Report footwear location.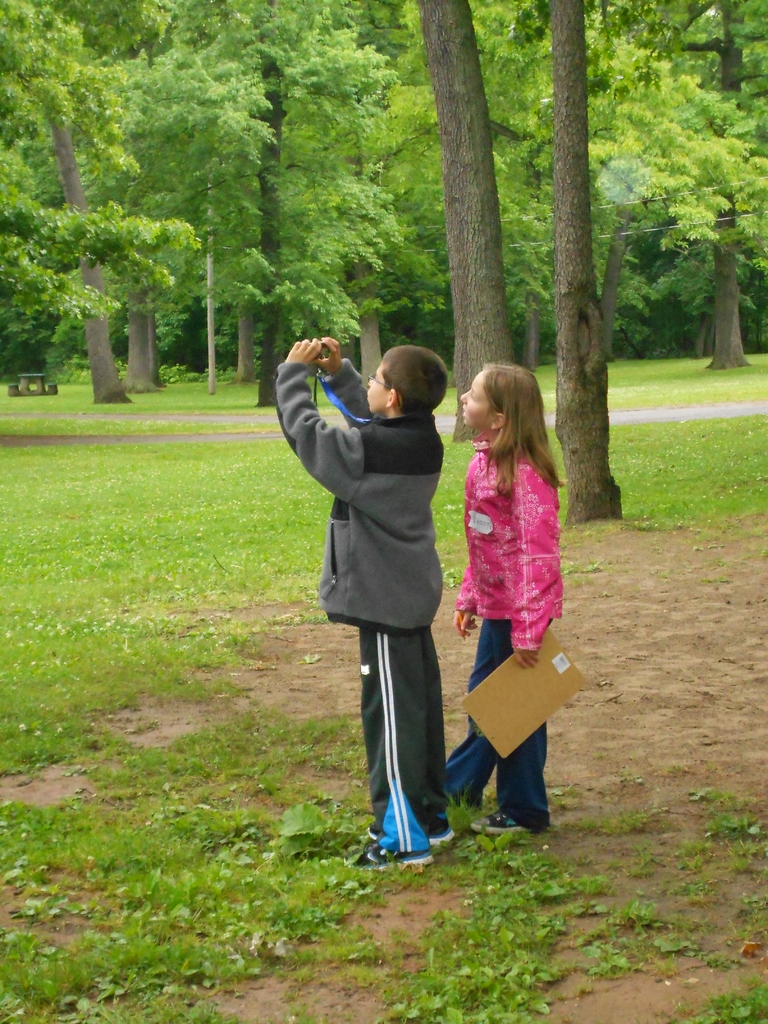
Report: bbox(465, 754, 560, 829).
